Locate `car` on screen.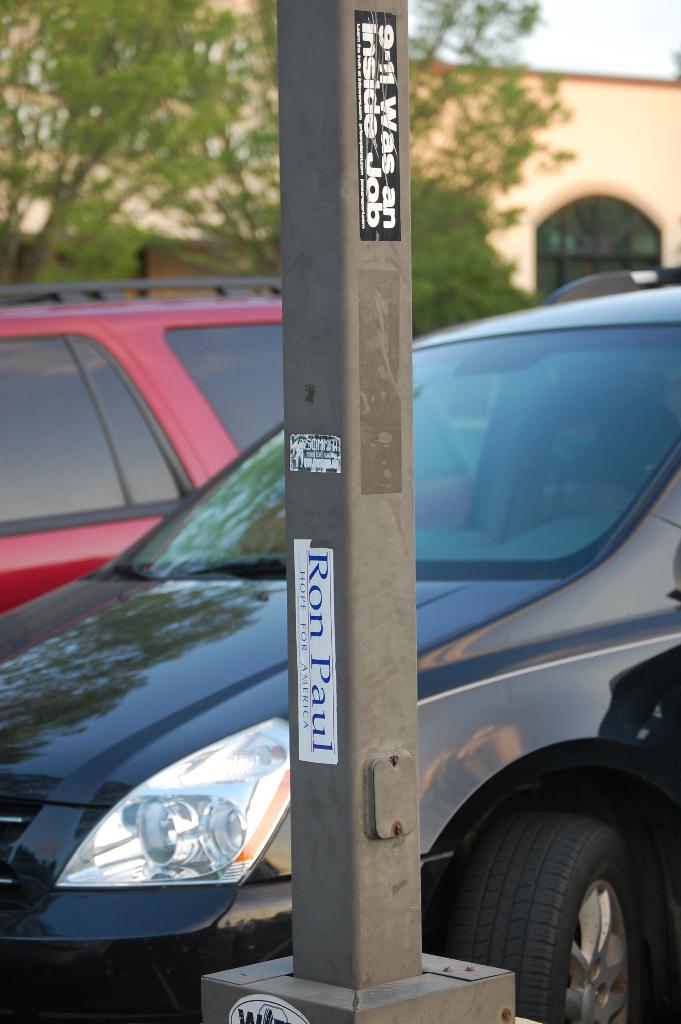
On screen at x1=0, y1=276, x2=477, y2=615.
